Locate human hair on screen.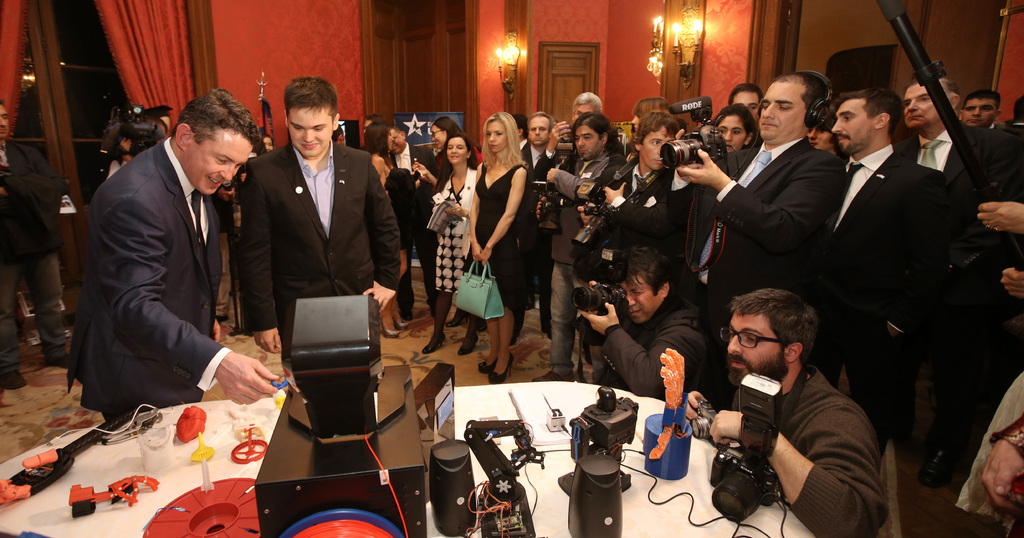
On screen at <bbox>141, 111, 165, 128</bbox>.
